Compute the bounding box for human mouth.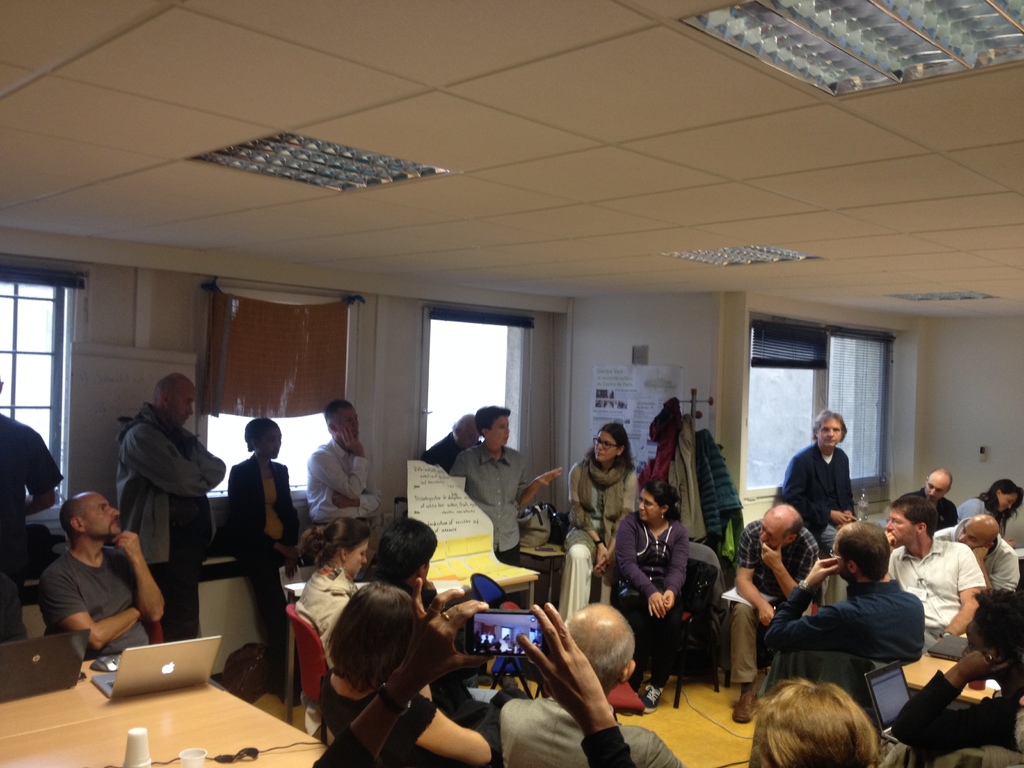
BBox(107, 515, 119, 527).
